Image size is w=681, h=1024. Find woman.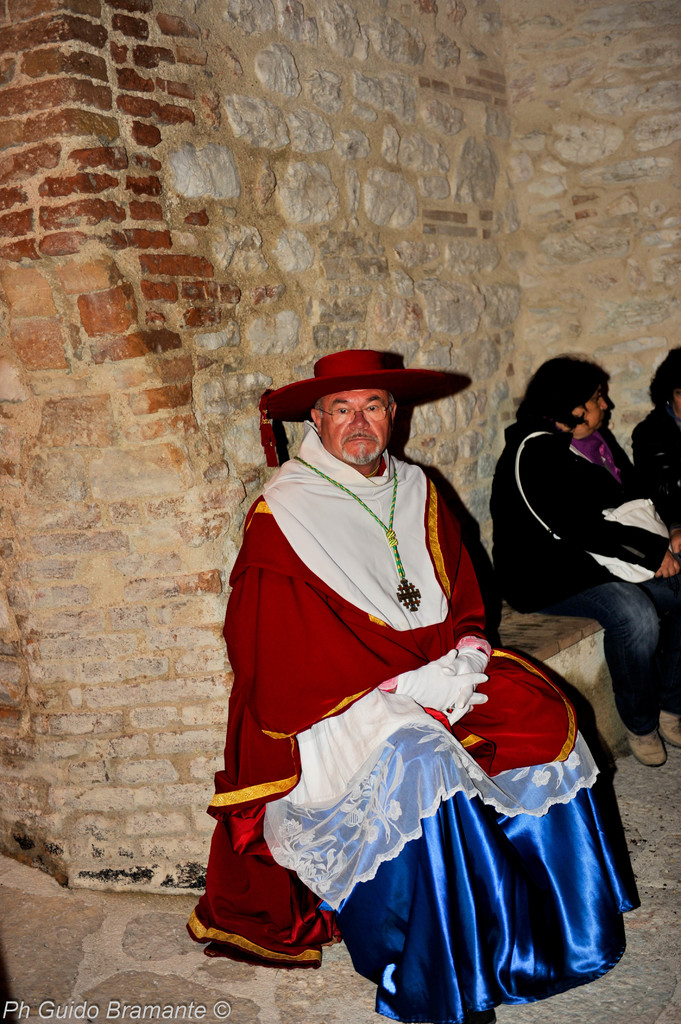
{"x1": 483, "y1": 339, "x2": 665, "y2": 759}.
